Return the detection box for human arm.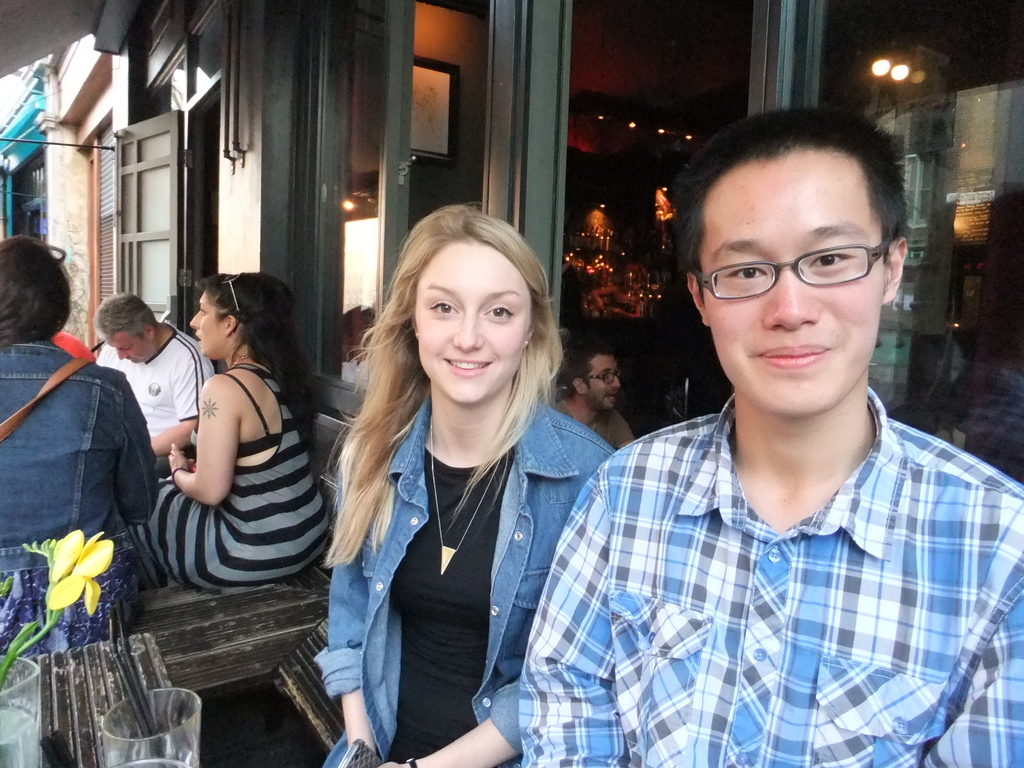
[902,479,1023,765].
